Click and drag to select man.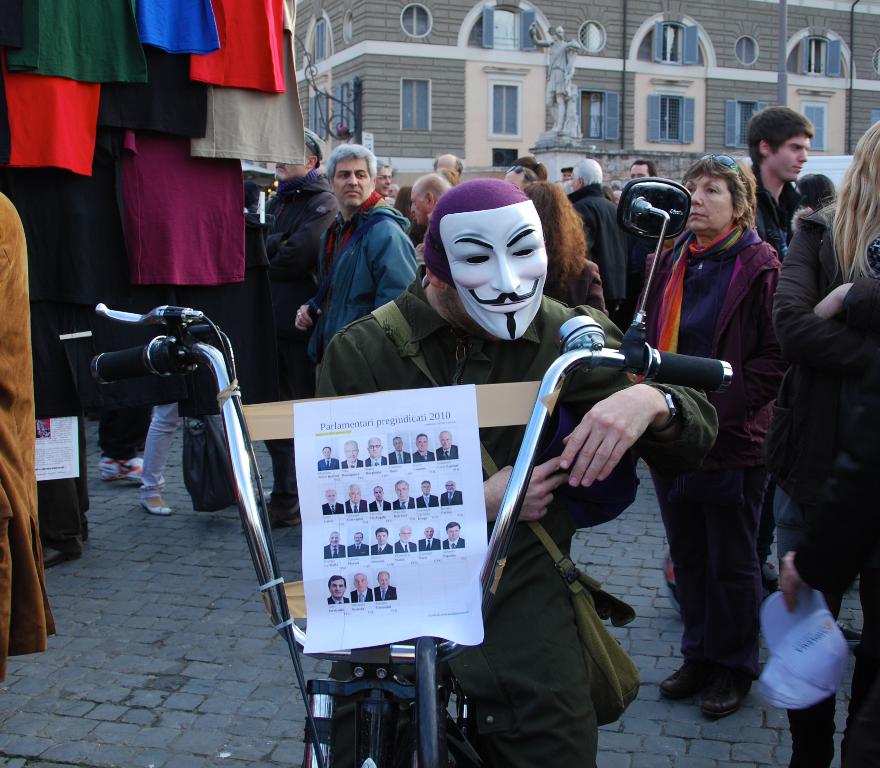
Selection: left=439, top=477, right=463, bottom=506.
